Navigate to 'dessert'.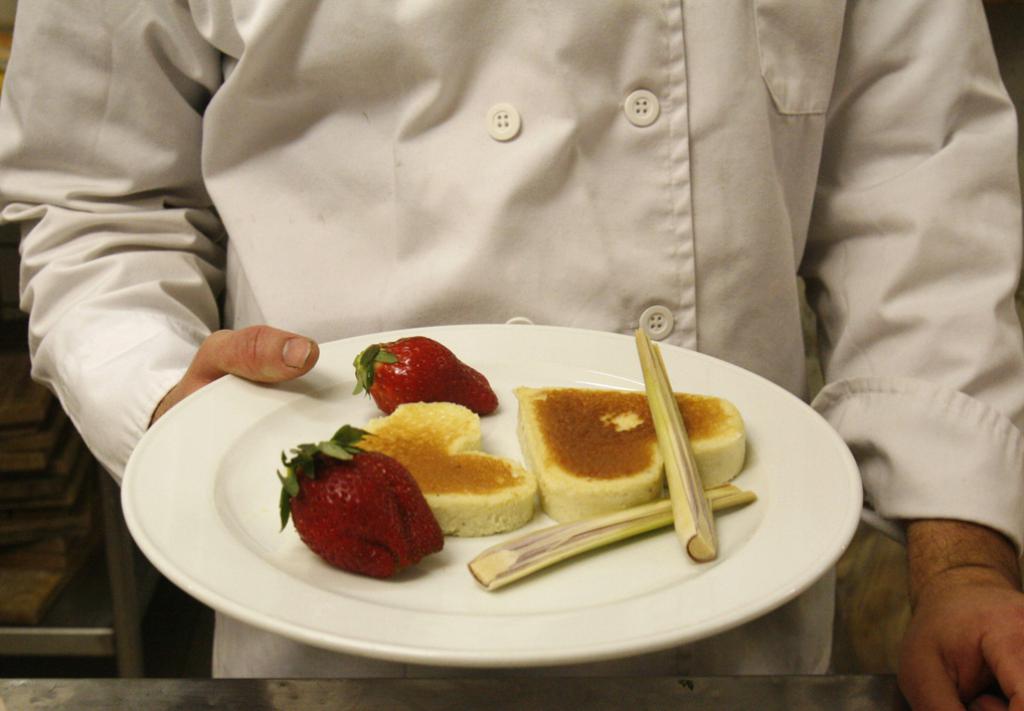
Navigation target: BBox(281, 424, 442, 577).
